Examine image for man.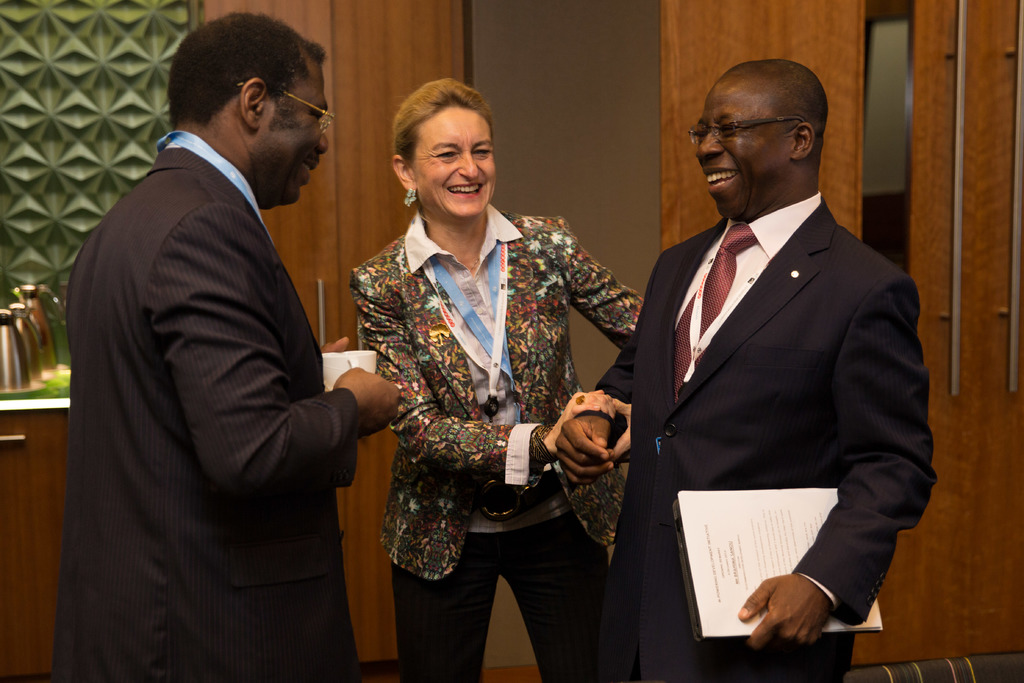
Examination result: 42:8:397:682.
